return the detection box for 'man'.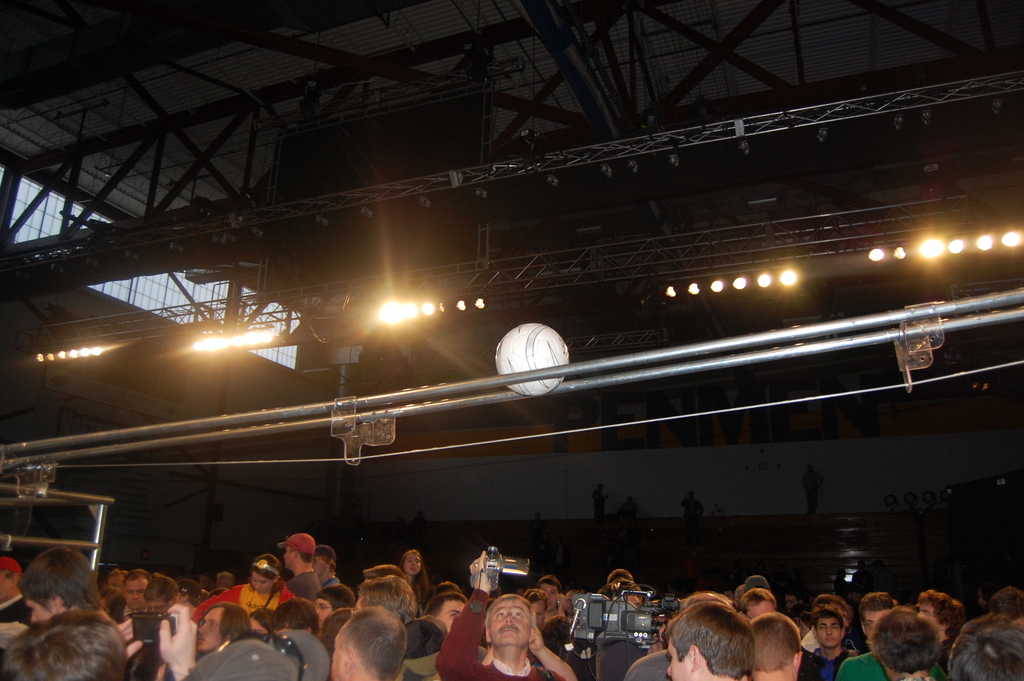
locate(878, 612, 937, 680).
